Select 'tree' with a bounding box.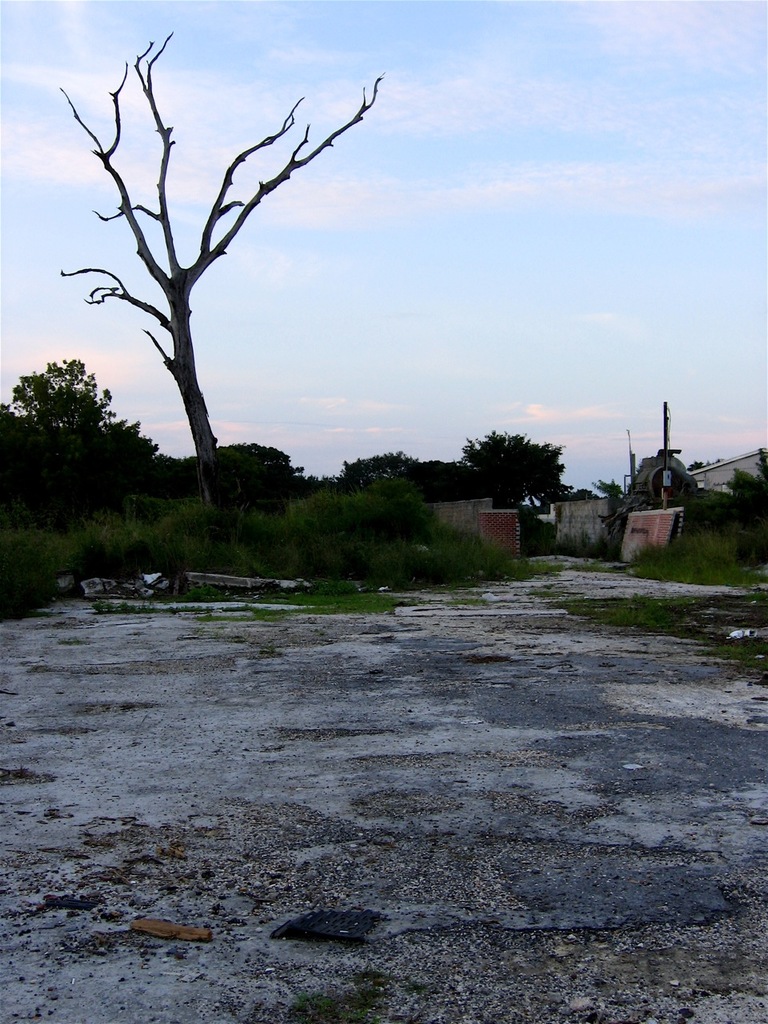
bbox=[0, 354, 115, 531].
